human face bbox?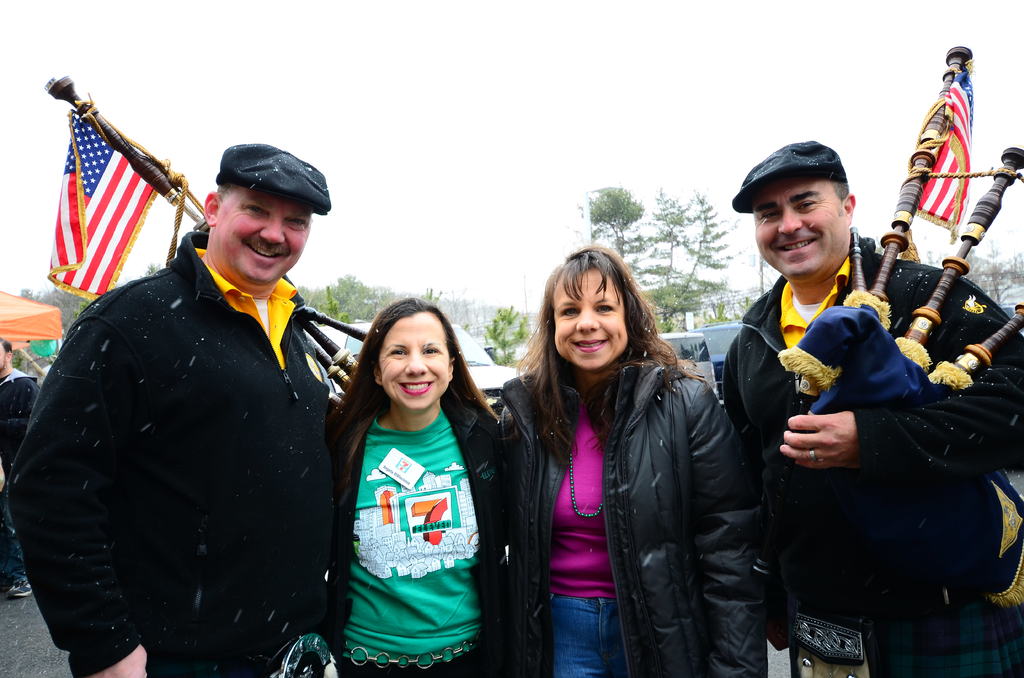
[left=209, top=184, right=313, bottom=290]
